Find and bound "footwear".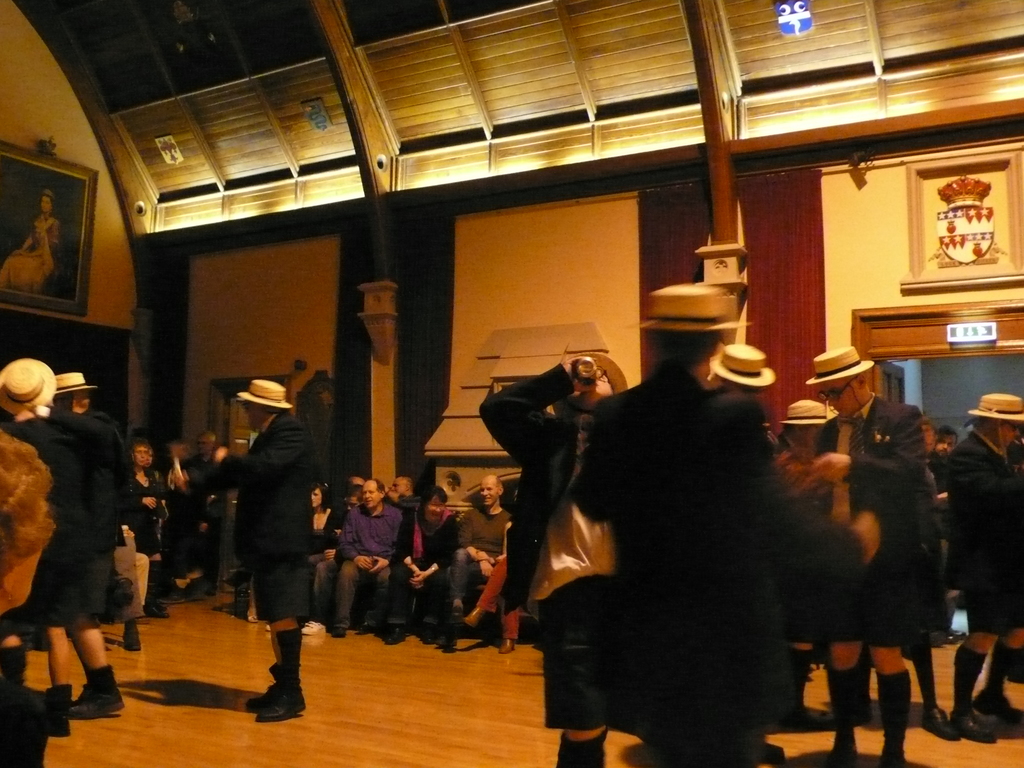
Bound: {"left": 121, "top": 626, "right": 143, "bottom": 651}.
